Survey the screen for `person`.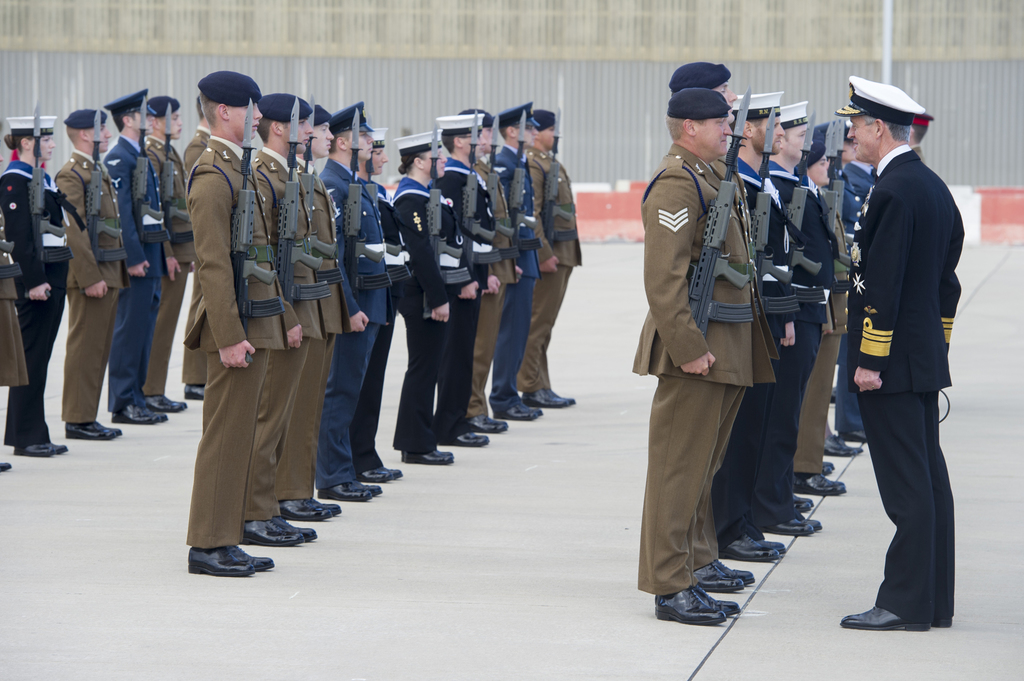
Survey found: bbox=(0, 212, 35, 477).
